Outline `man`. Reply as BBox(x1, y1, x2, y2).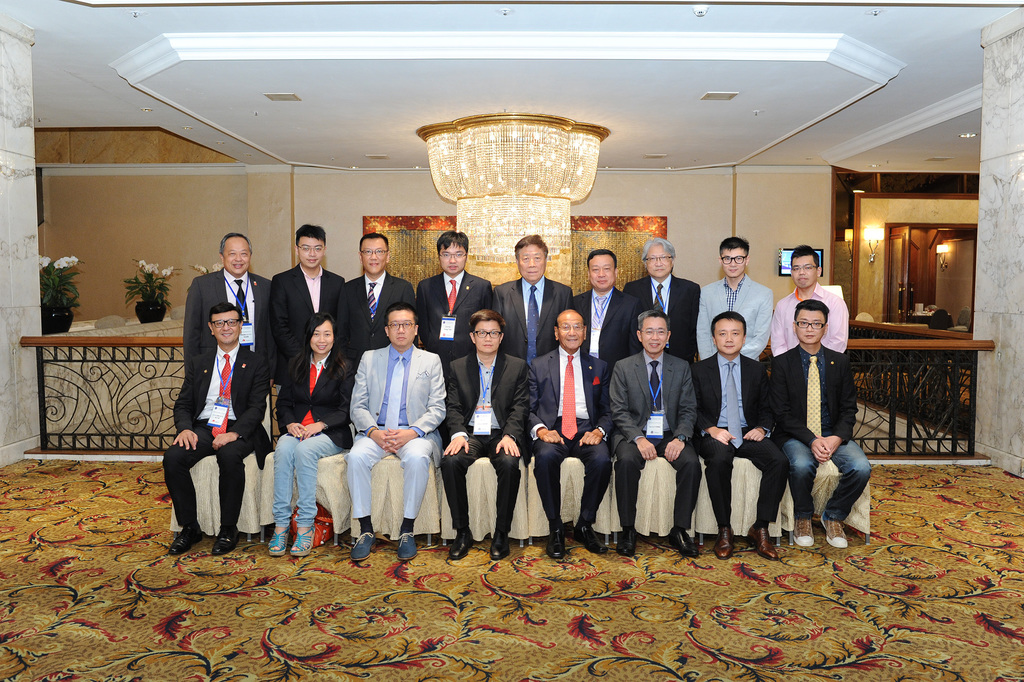
BBox(607, 310, 699, 563).
